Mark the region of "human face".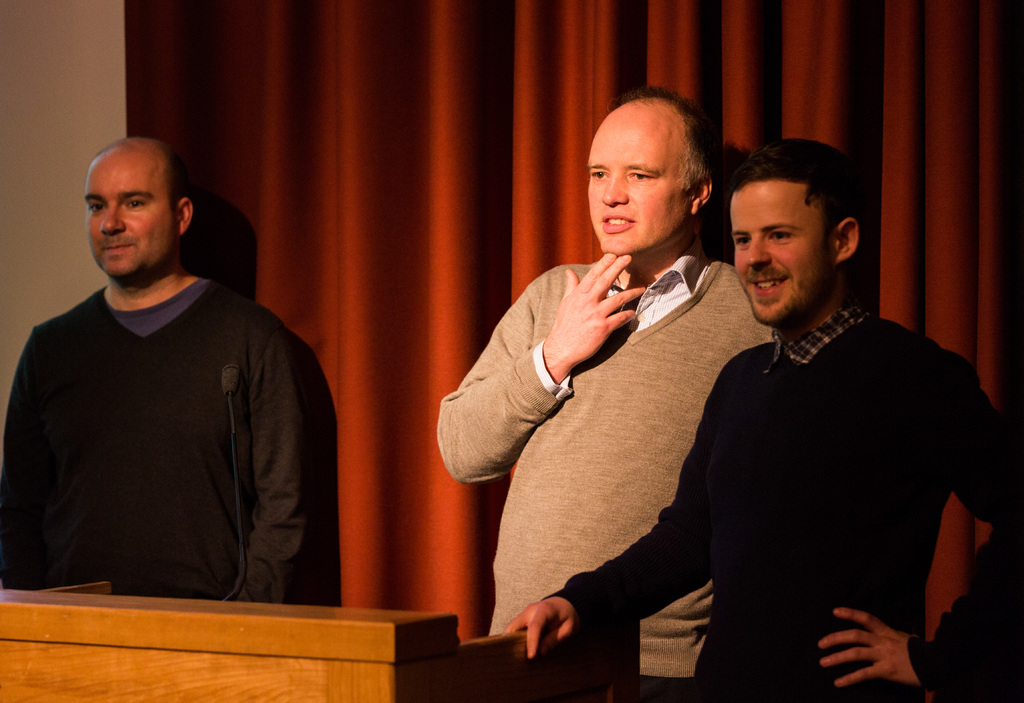
Region: box(84, 153, 178, 279).
